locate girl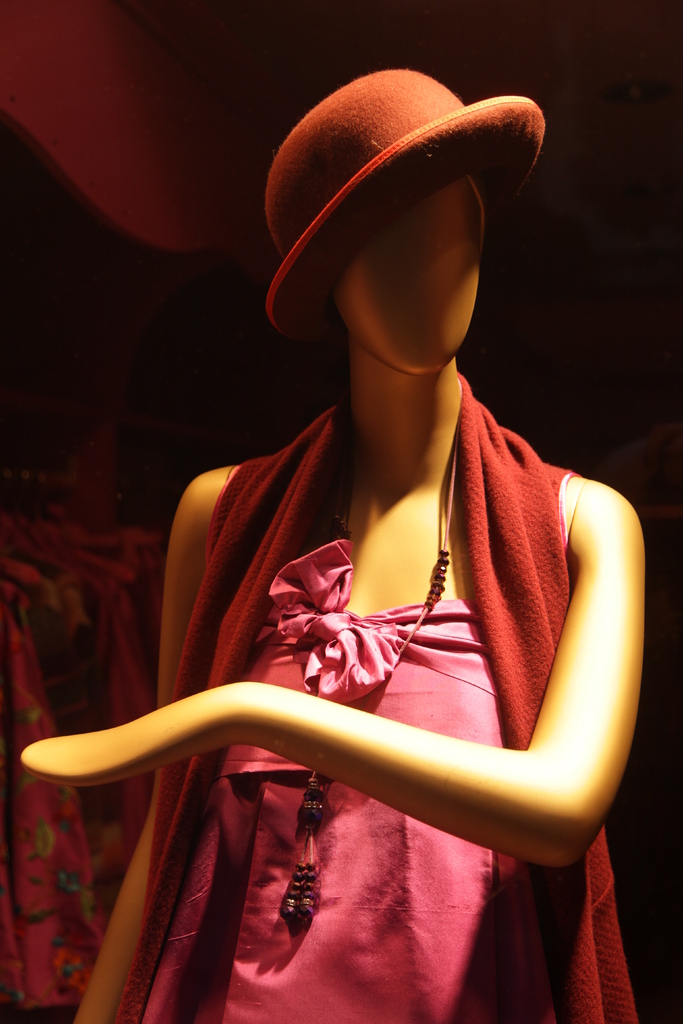
bbox=[24, 68, 643, 1023]
